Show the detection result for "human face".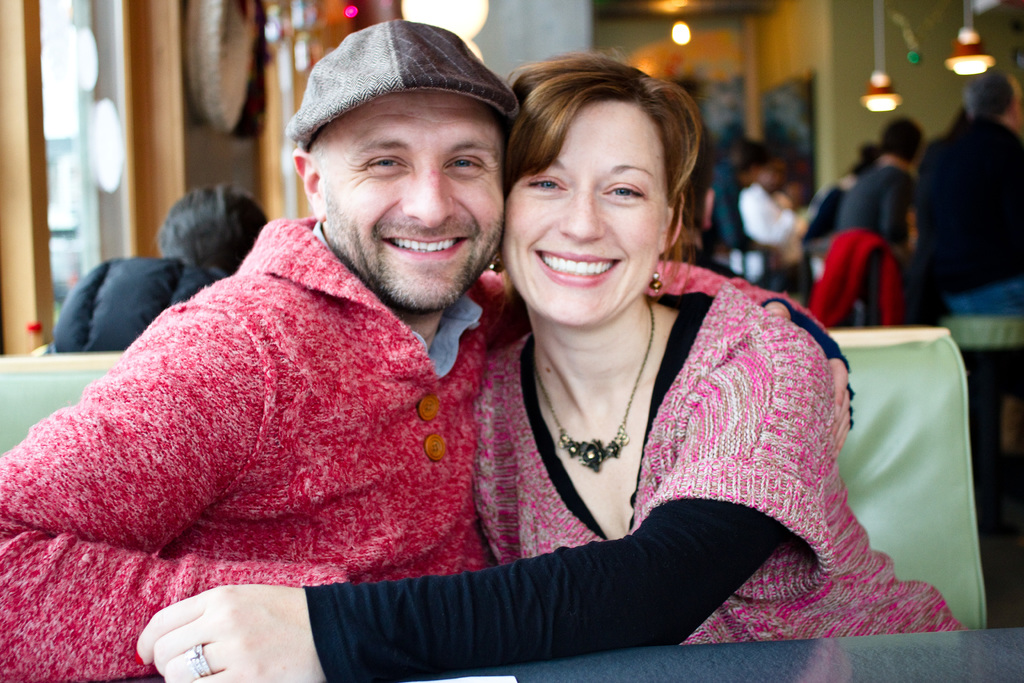
{"left": 315, "top": 90, "right": 509, "bottom": 303}.
